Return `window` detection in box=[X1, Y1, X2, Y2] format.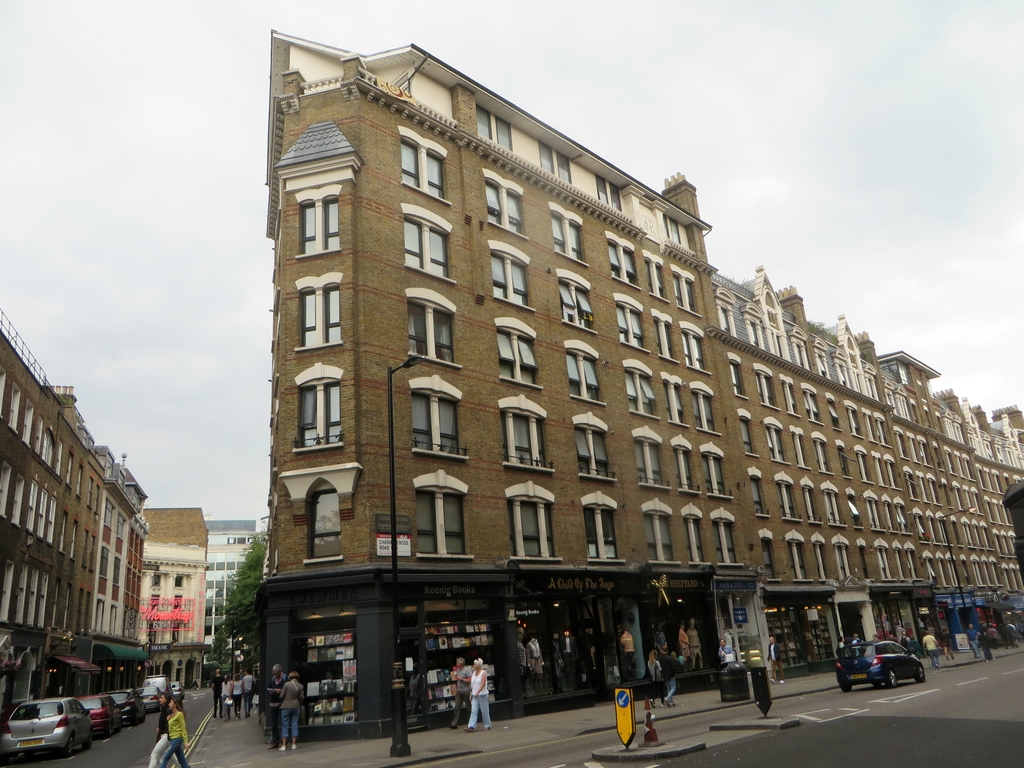
box=[652, 311, 678, 363].
